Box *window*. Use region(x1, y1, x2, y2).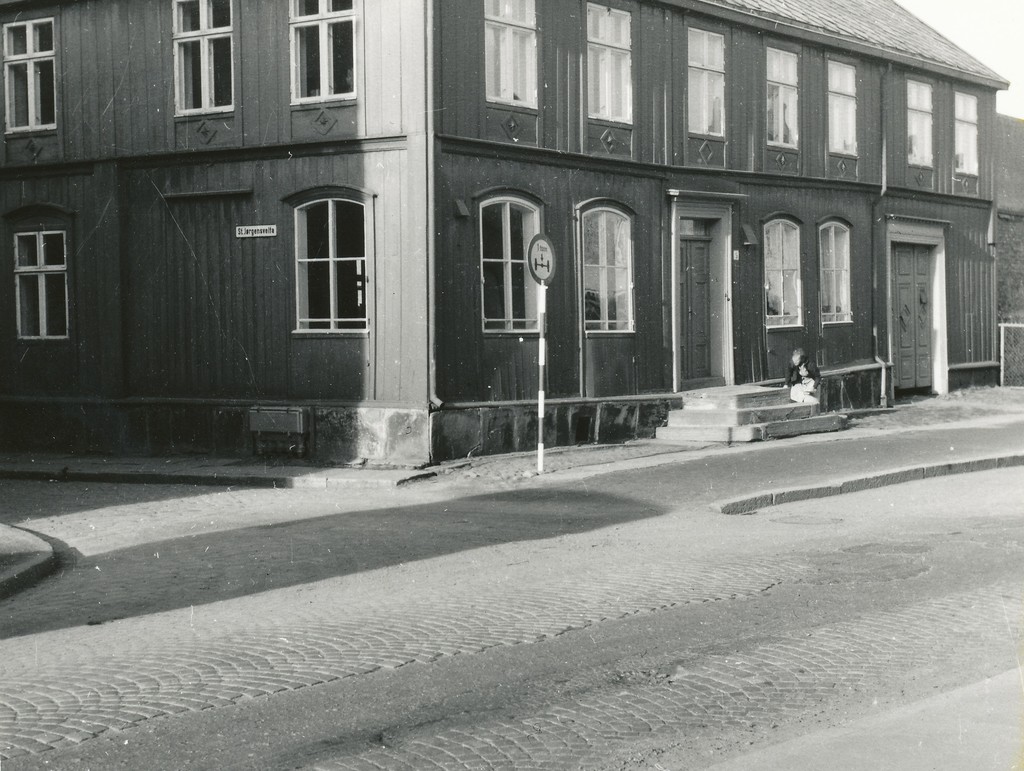
region(688, 26, 721, 138).
